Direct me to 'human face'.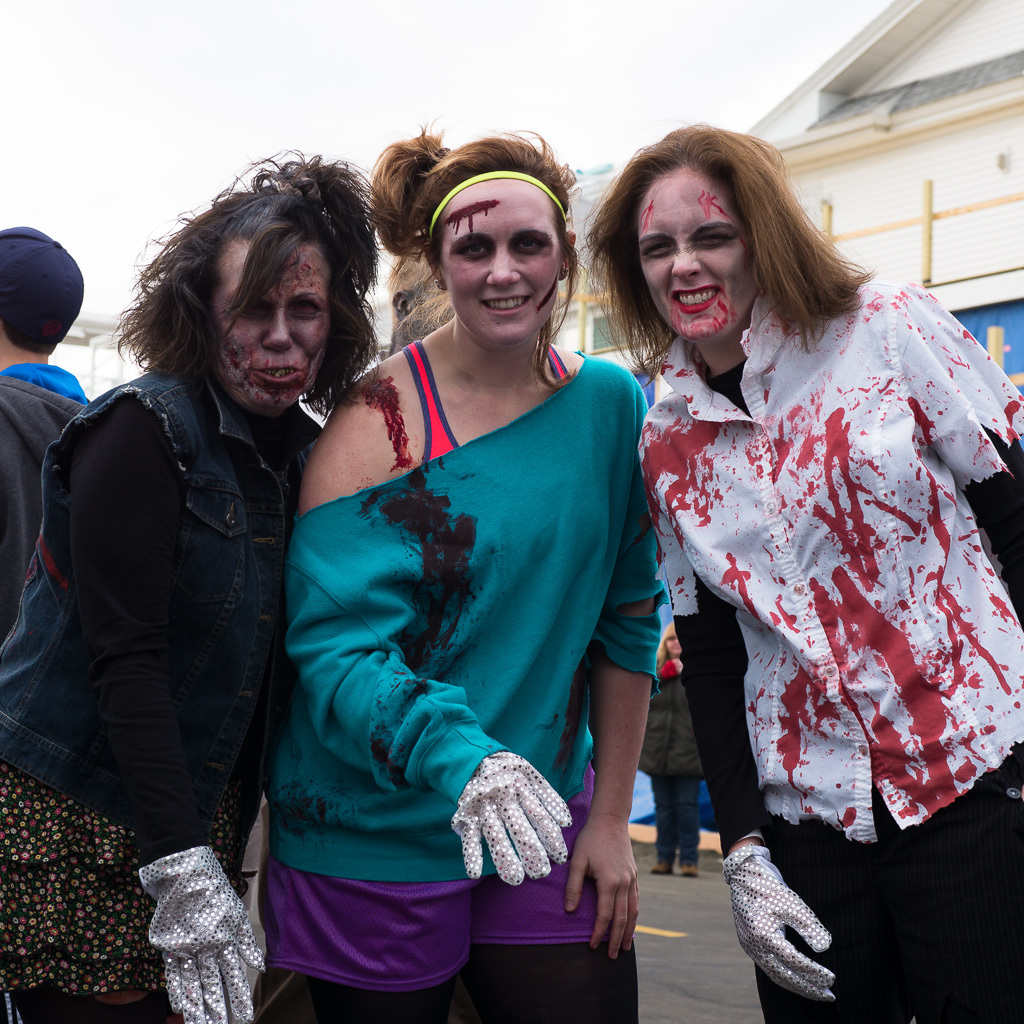
Direction: crop(635, 168, 761, 340).
